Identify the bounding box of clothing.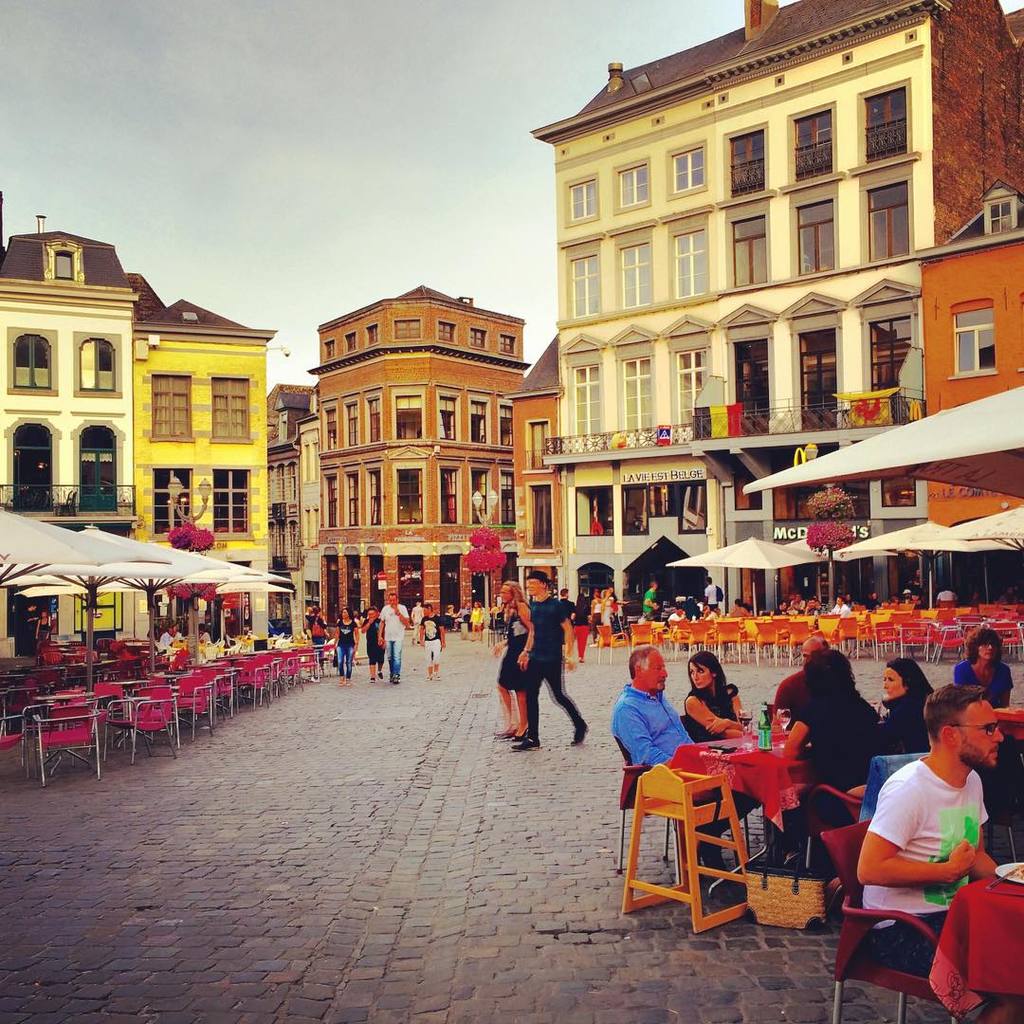
x1=500 y1=617 x2=540 y2=686.
